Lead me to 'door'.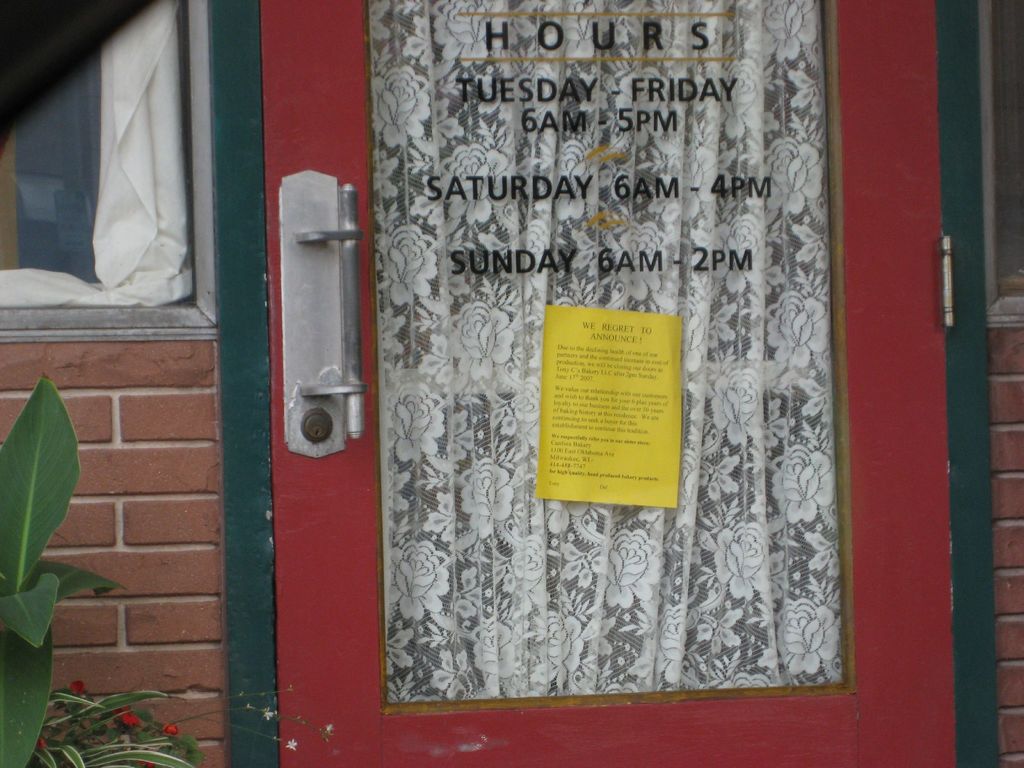
Lead to <region>257, 0, 957, 767</region>.
